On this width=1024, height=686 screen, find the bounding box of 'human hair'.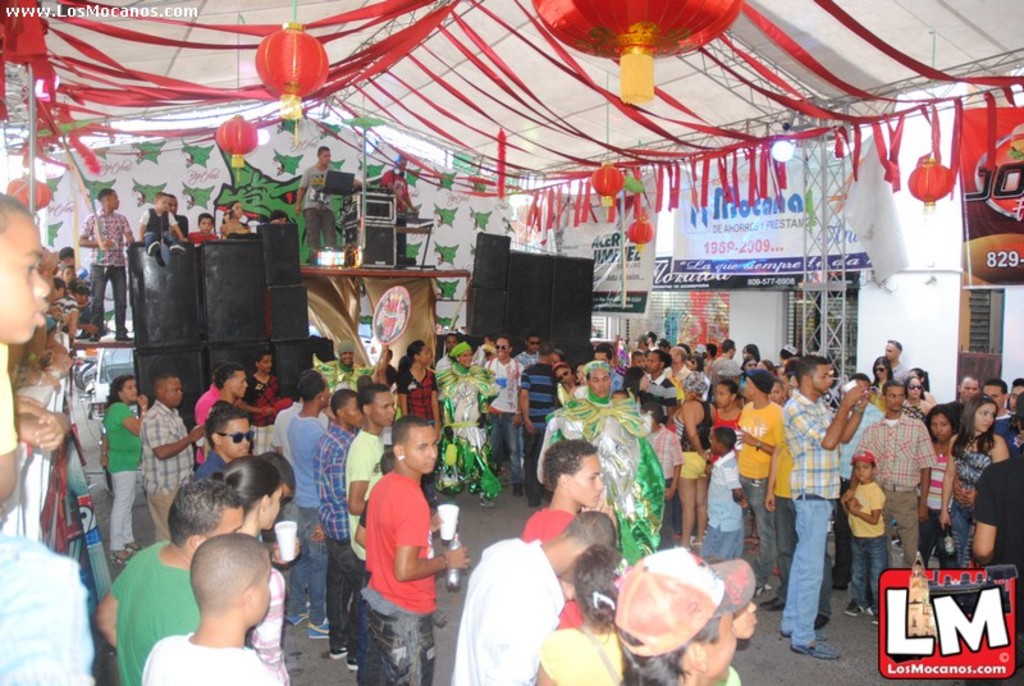
Bounding box: left=573, top=546, right=616, bottom=628.
